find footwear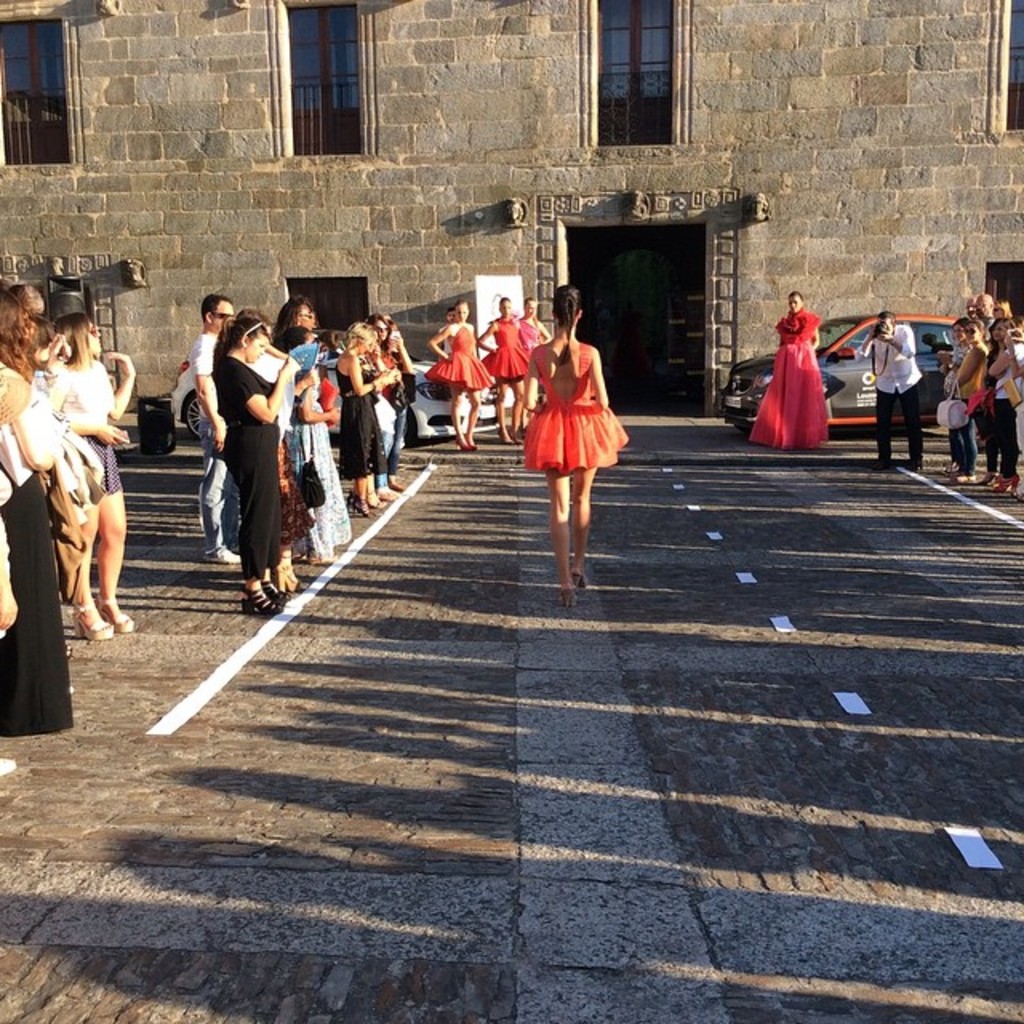
x1=989, y1=475, x2=1018, y2=494
